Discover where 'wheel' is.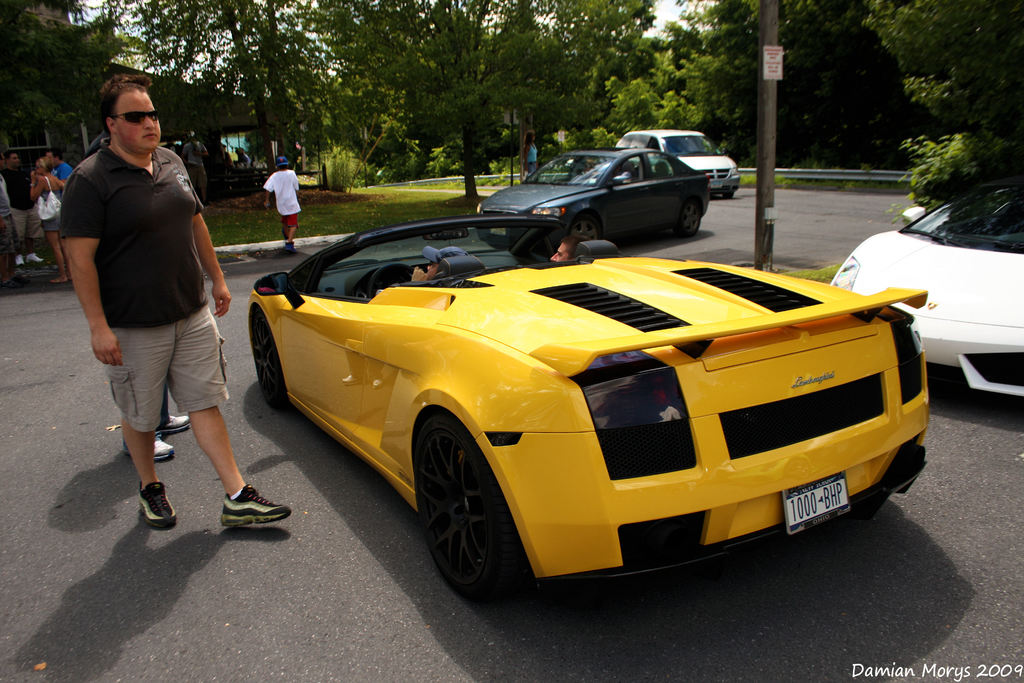
Discovered at l=684, t=202, r=700, b=238.
